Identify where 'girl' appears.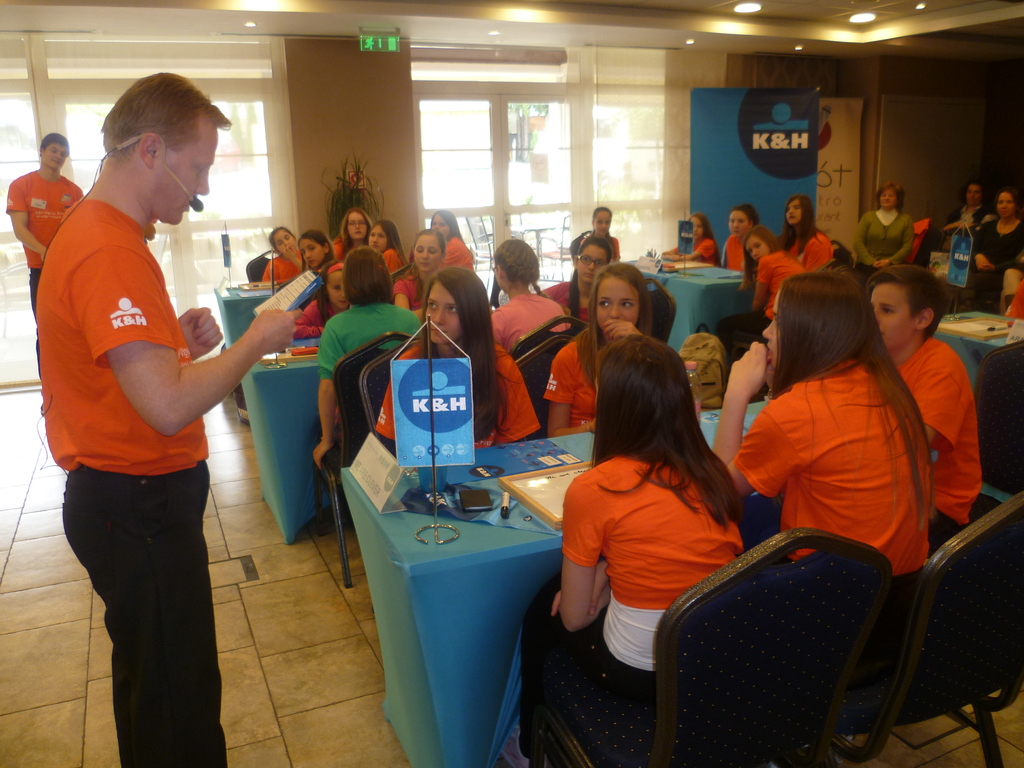
Appears at [x1=545, y1=238, x2=611, y2=319].
